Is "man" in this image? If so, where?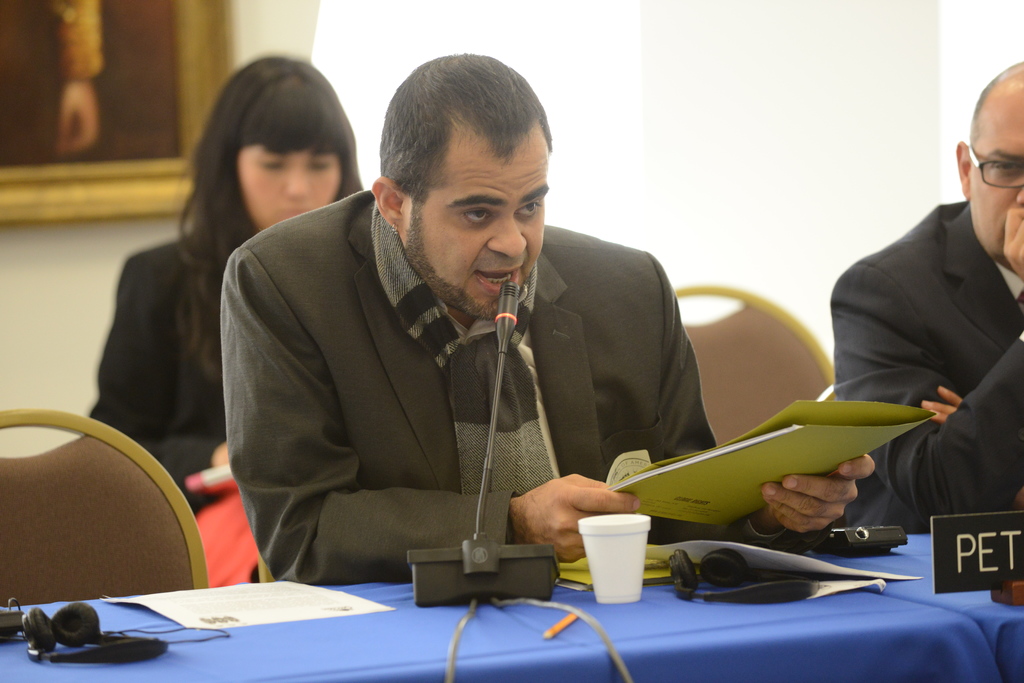
Yes, at bbox(232, 84, 755, 606).
